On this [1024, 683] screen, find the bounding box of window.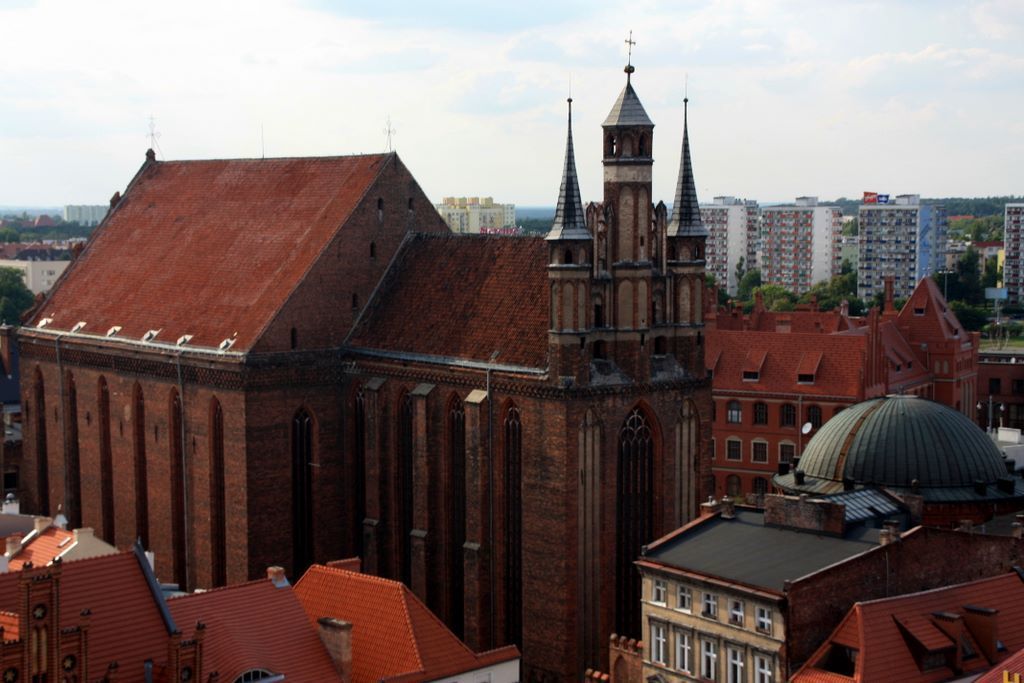
Bounding box: bbox=[676, 635, 695, 671].
